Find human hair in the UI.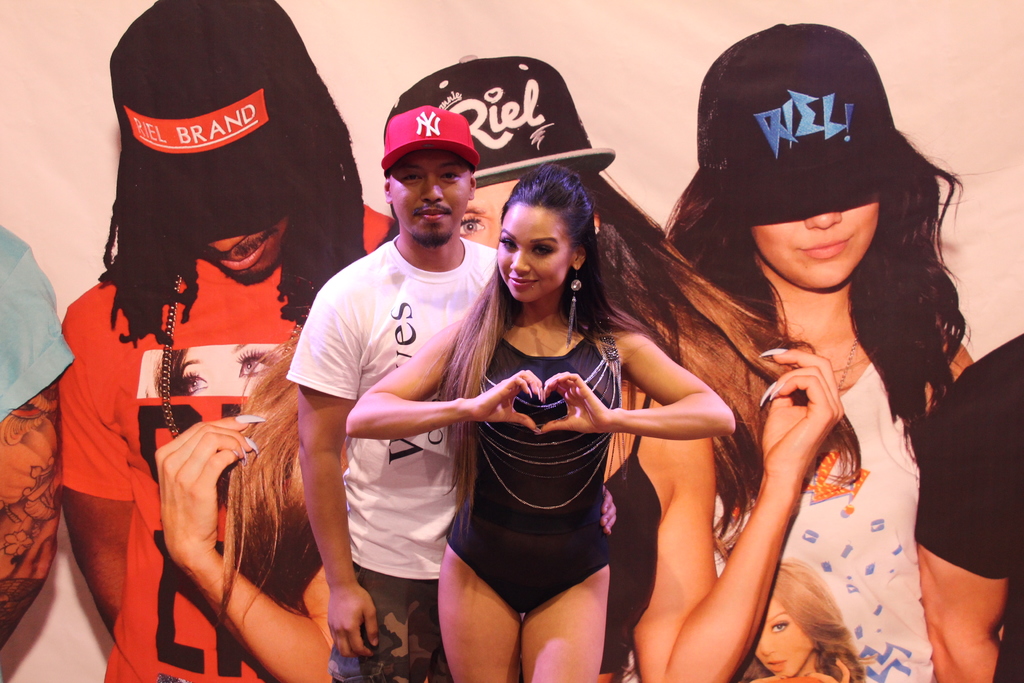
UI element at [103, 0, 360, 358].
